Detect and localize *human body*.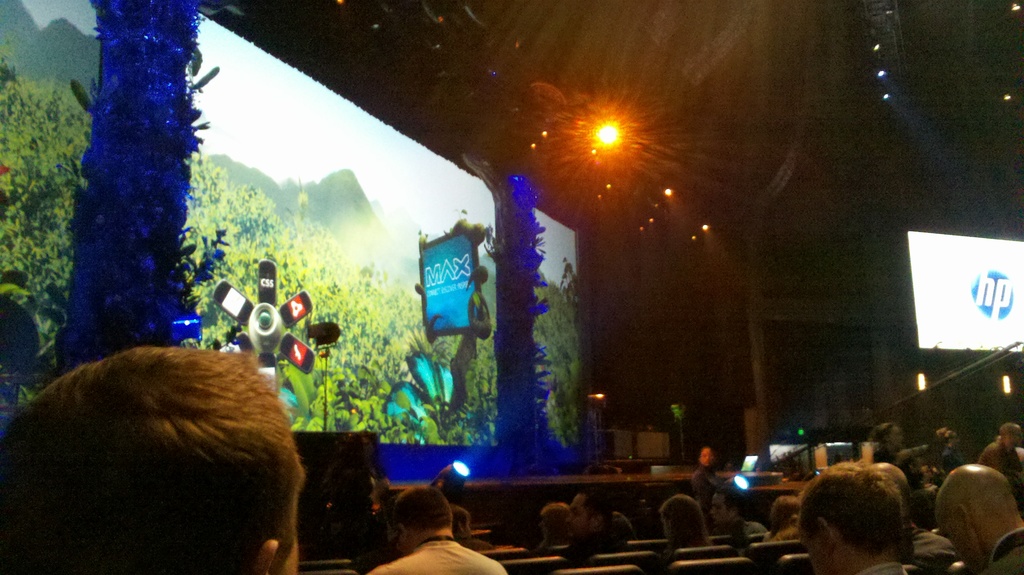
Localized at BBox(692, 437, 719, 510).
